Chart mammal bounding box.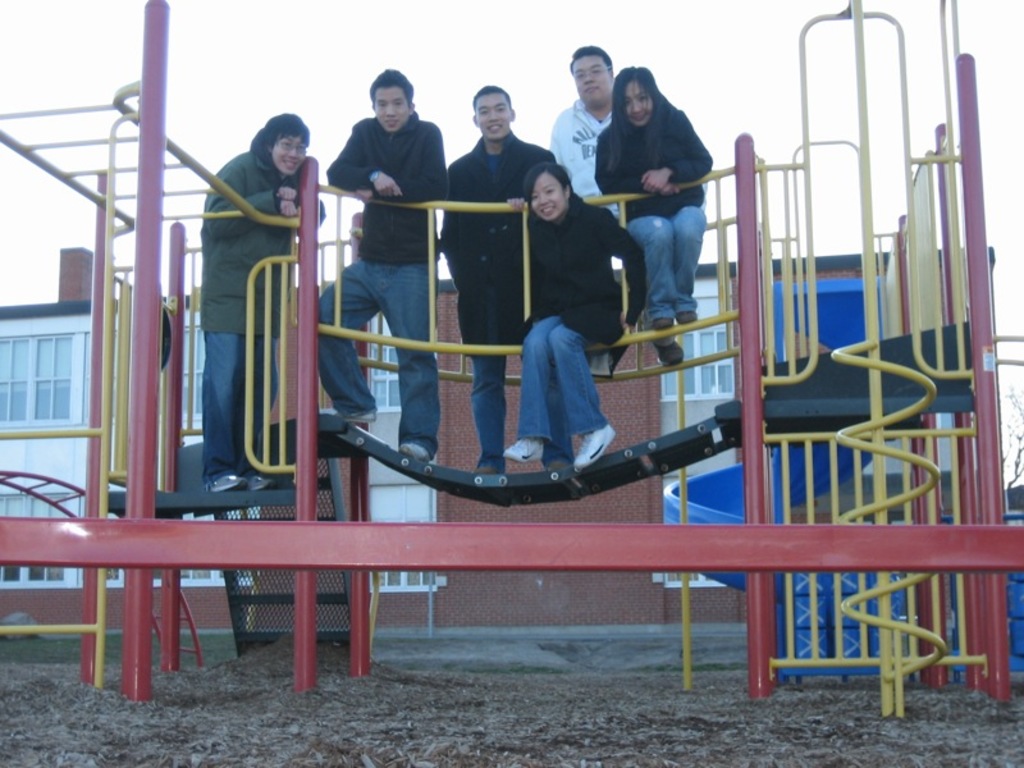
Charted: BBox(435, 86, 561, 471).
